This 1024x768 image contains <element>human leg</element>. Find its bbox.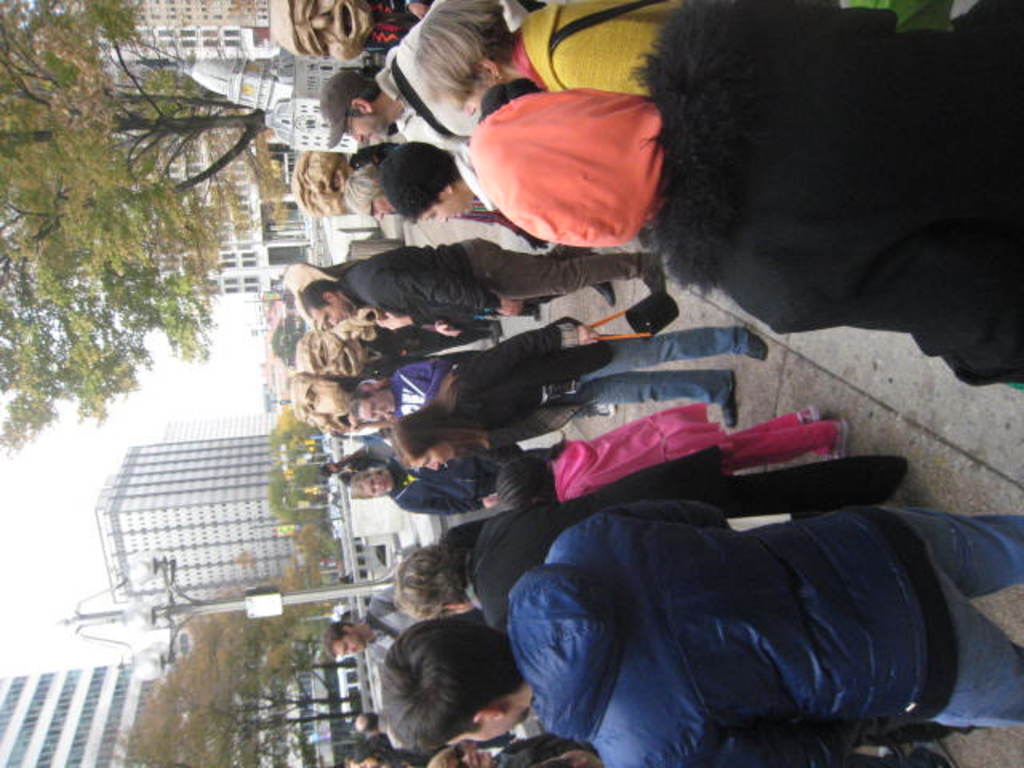
(576, 370, 741, 426).
